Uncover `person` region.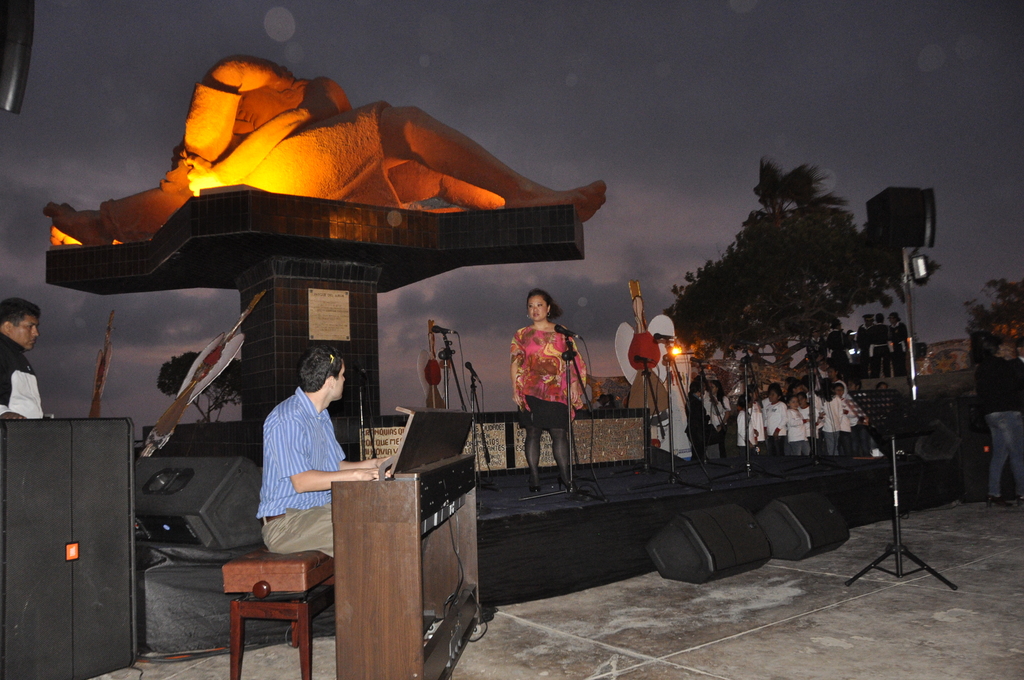
Uncovered: (868,311,891,376).
